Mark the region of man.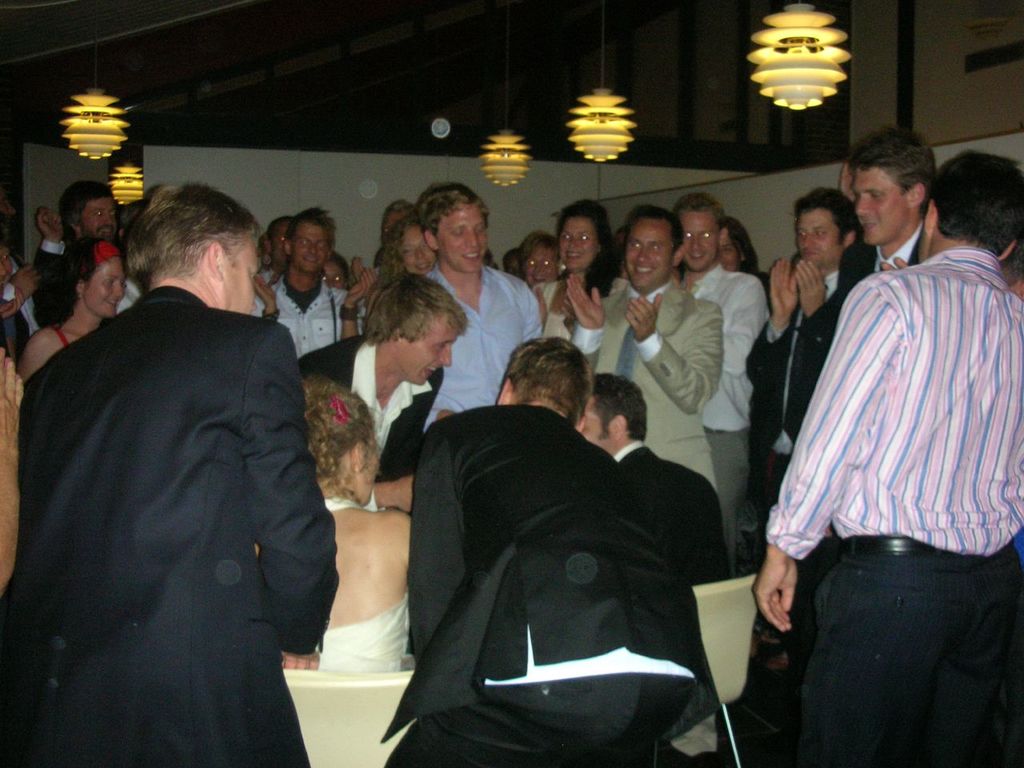
Region: {"left": 24, "top": 158, "right": 344, "bottom": 762}.
